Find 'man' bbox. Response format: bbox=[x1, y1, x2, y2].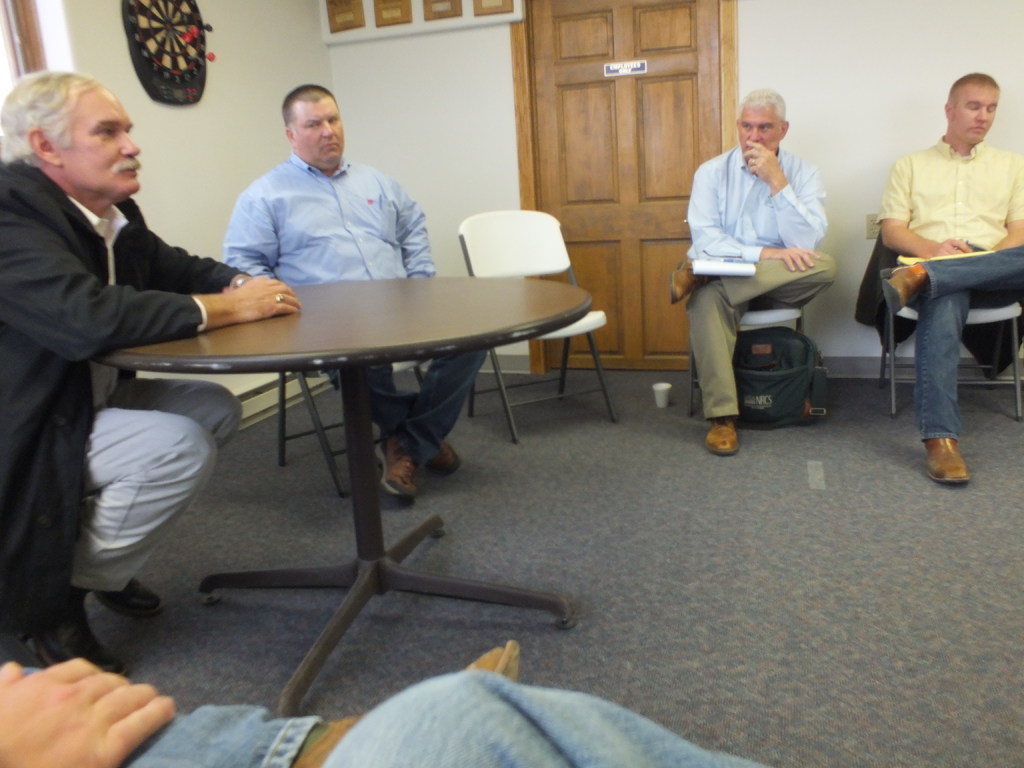
bbox=[6, 60, 243, 616].
